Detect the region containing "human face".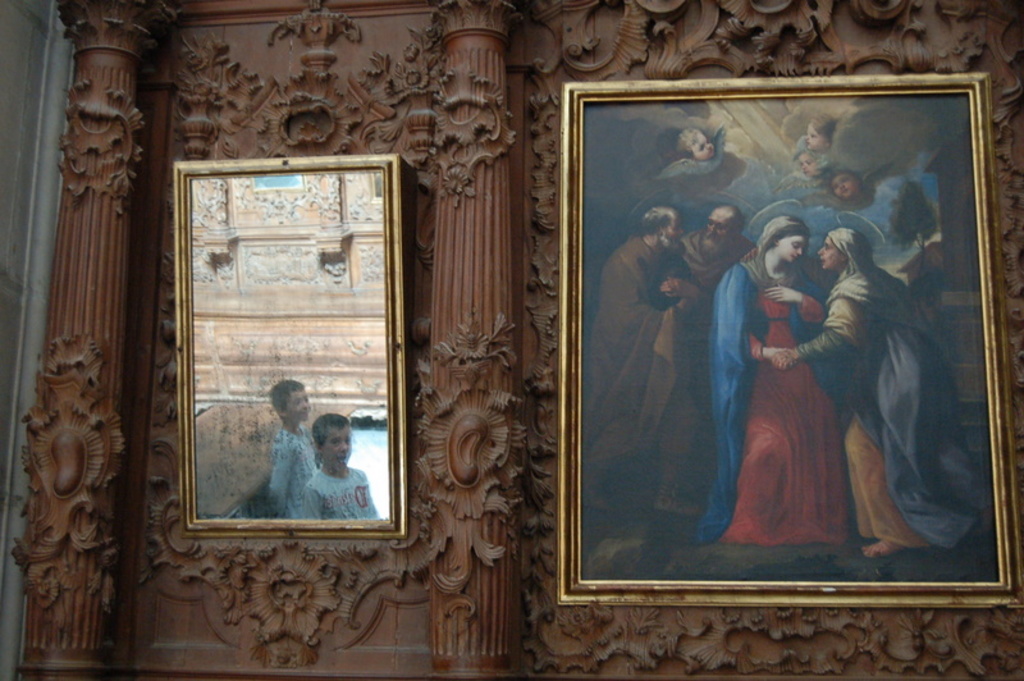
box=[692, 132, 714, 160].
